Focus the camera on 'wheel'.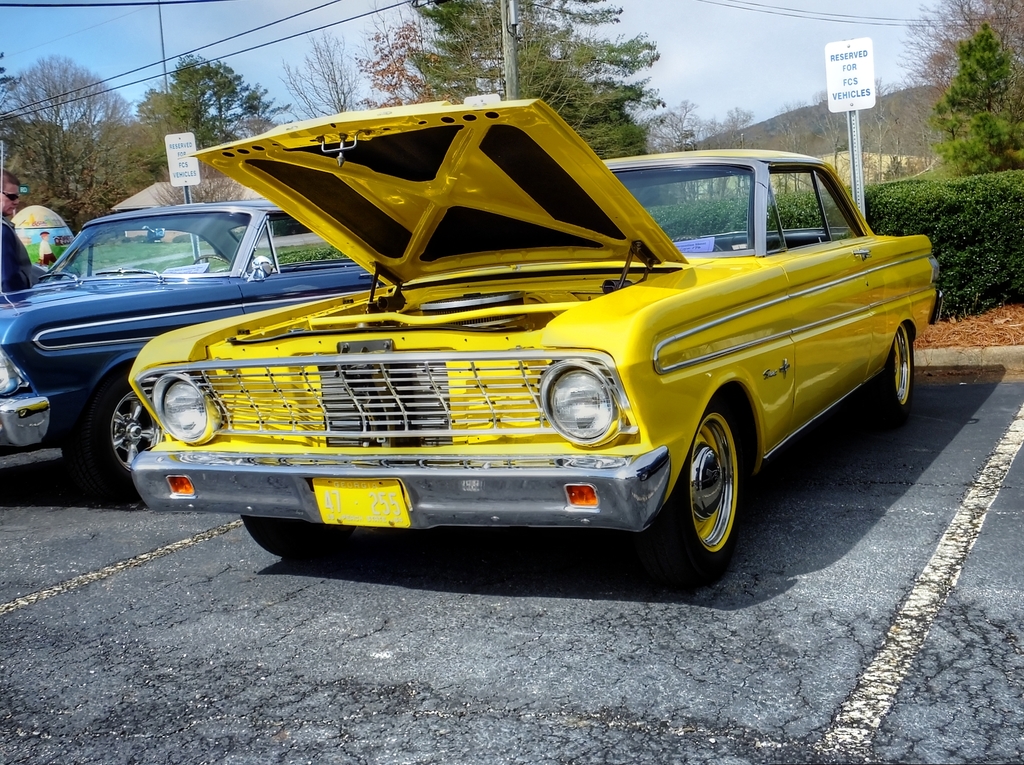
Focus region: l=867, t=322, r=915, b=419.
